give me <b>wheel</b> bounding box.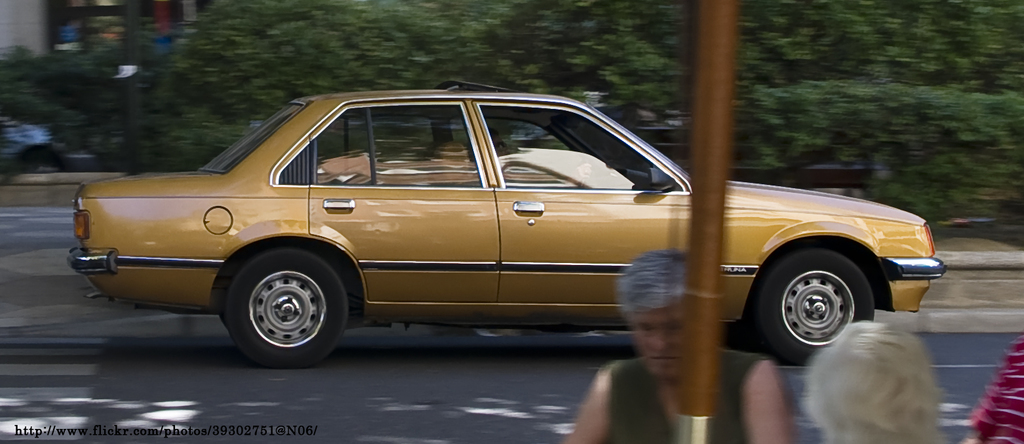
[227,251,349,370].
